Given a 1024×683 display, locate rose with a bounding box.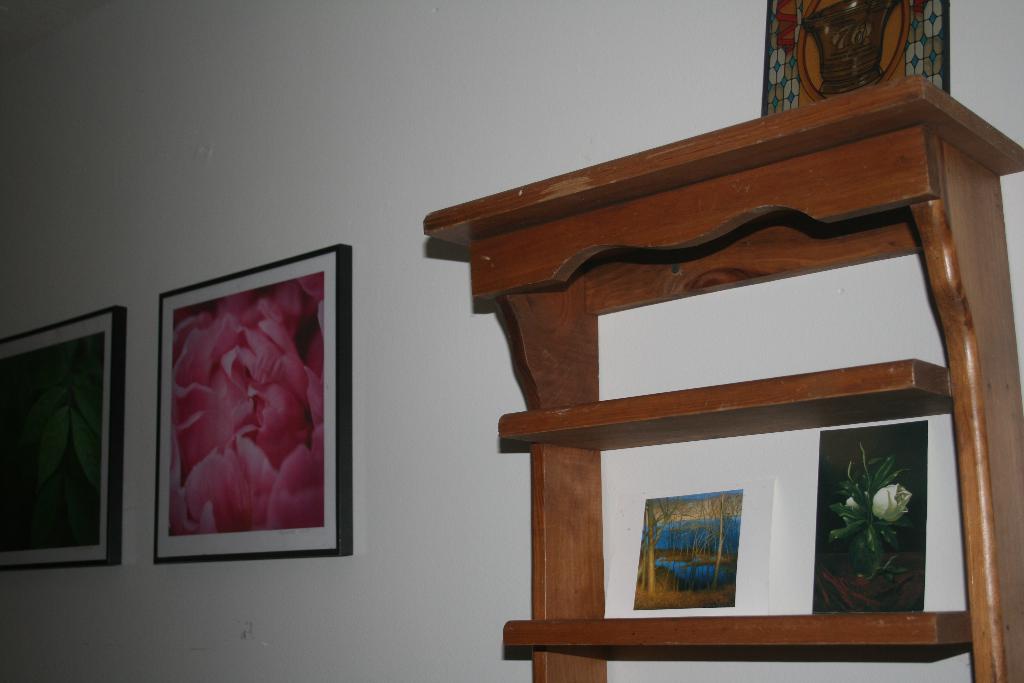
Located: bbox(870, 483, 915, 525).
